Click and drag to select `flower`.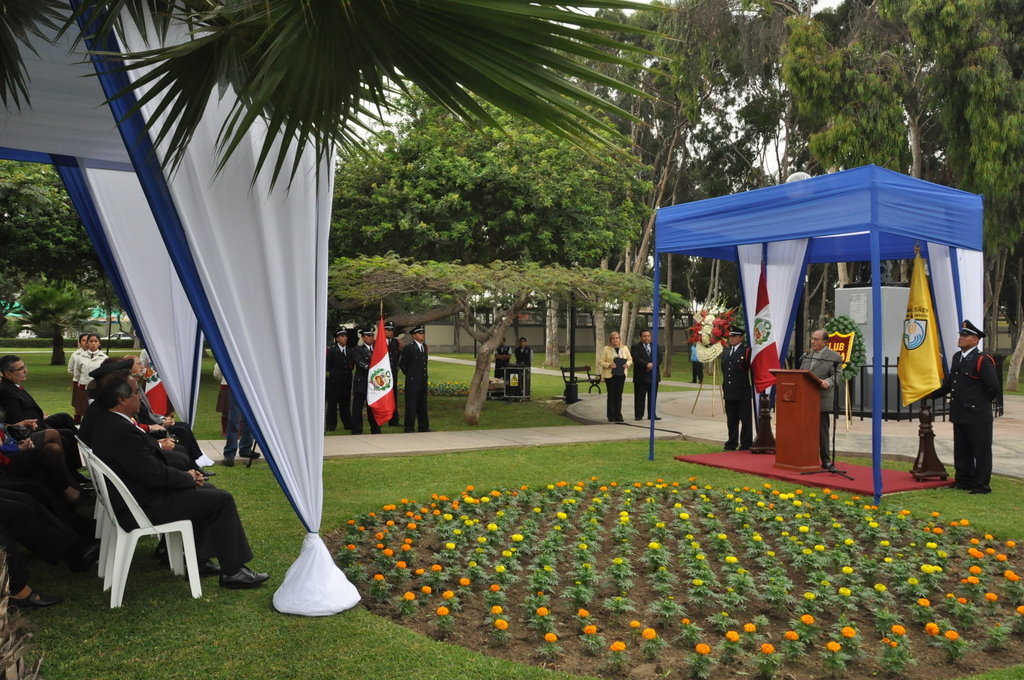
Selection: (left=608, top=638, right=627, bottom=651).
